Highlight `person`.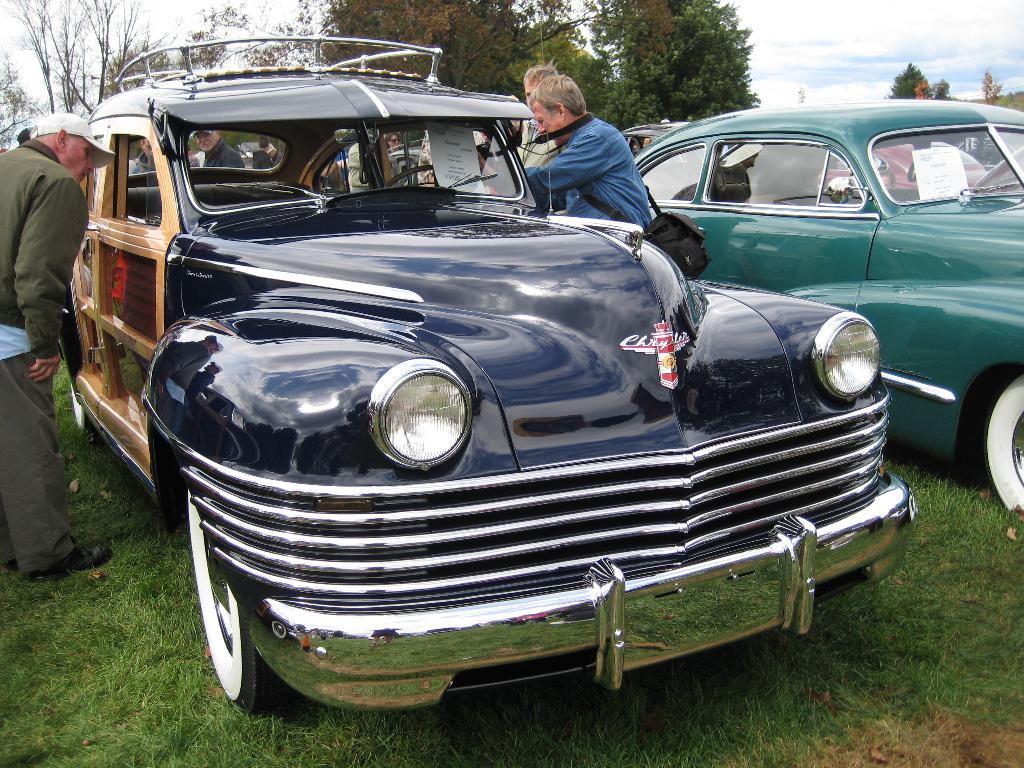
Highlighted region: 0, 111, 116, 582.
